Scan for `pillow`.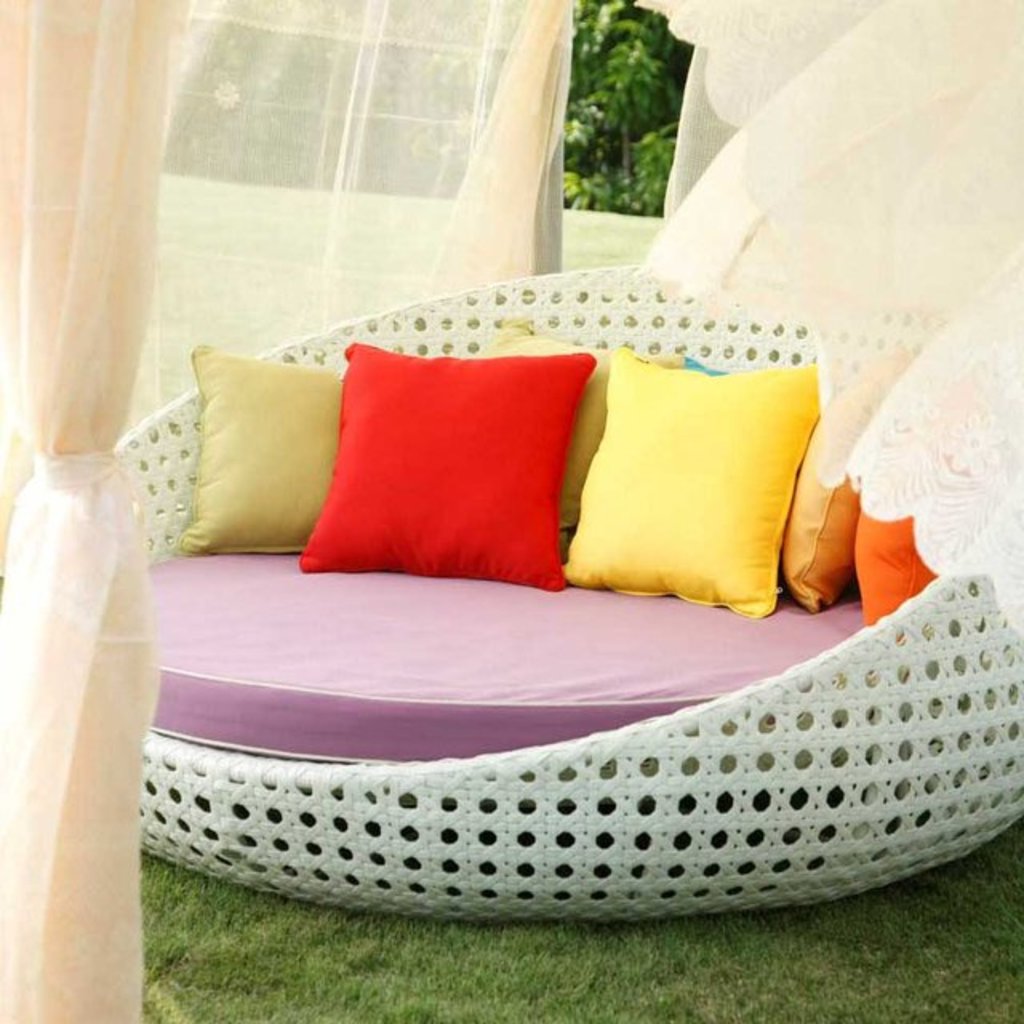
Scan result: x1=480 y1=331 x2=653 y2=546.
